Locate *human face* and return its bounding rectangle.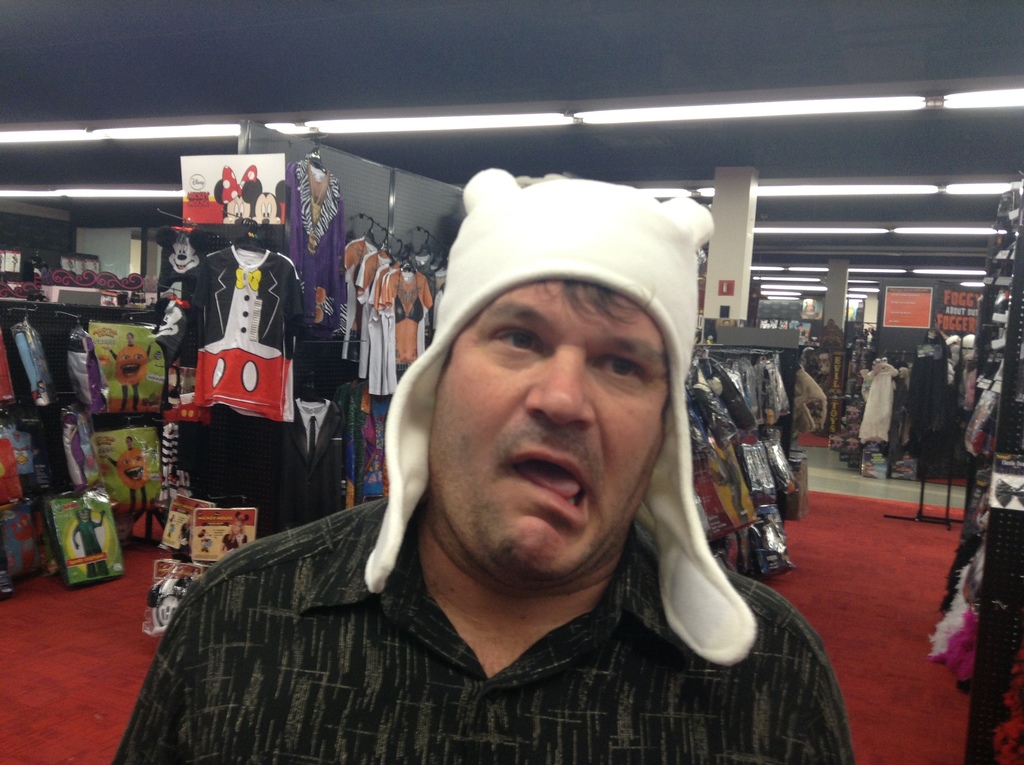
crop(429, 282, 669, 575).
